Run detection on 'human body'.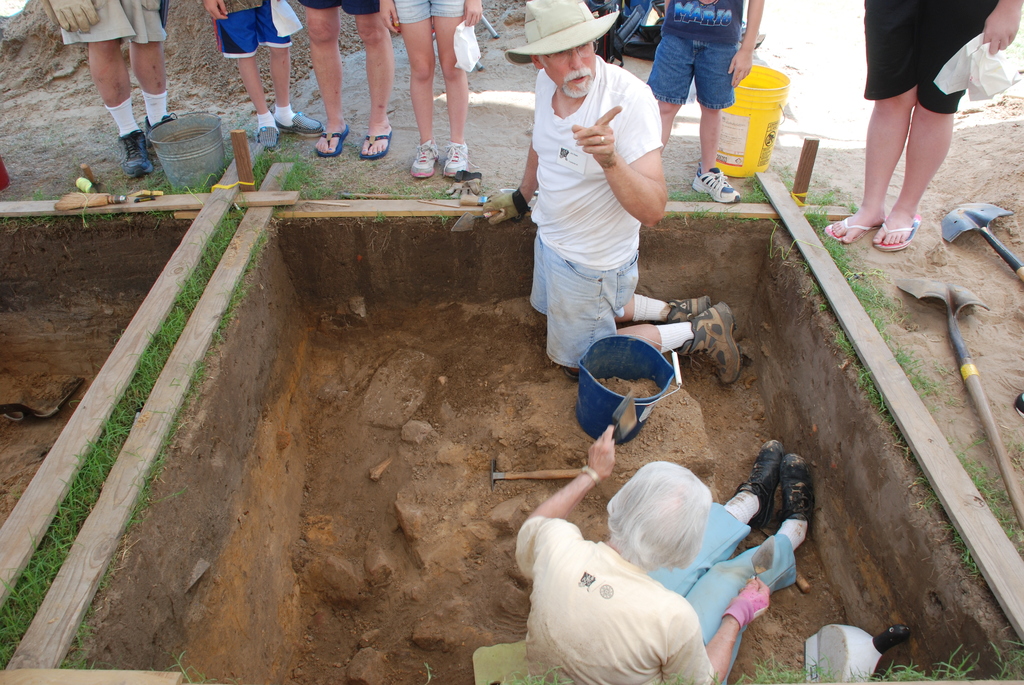
Result: {"x1": 826, "y1": 0, "x2": 1022, "y2": 243}.
